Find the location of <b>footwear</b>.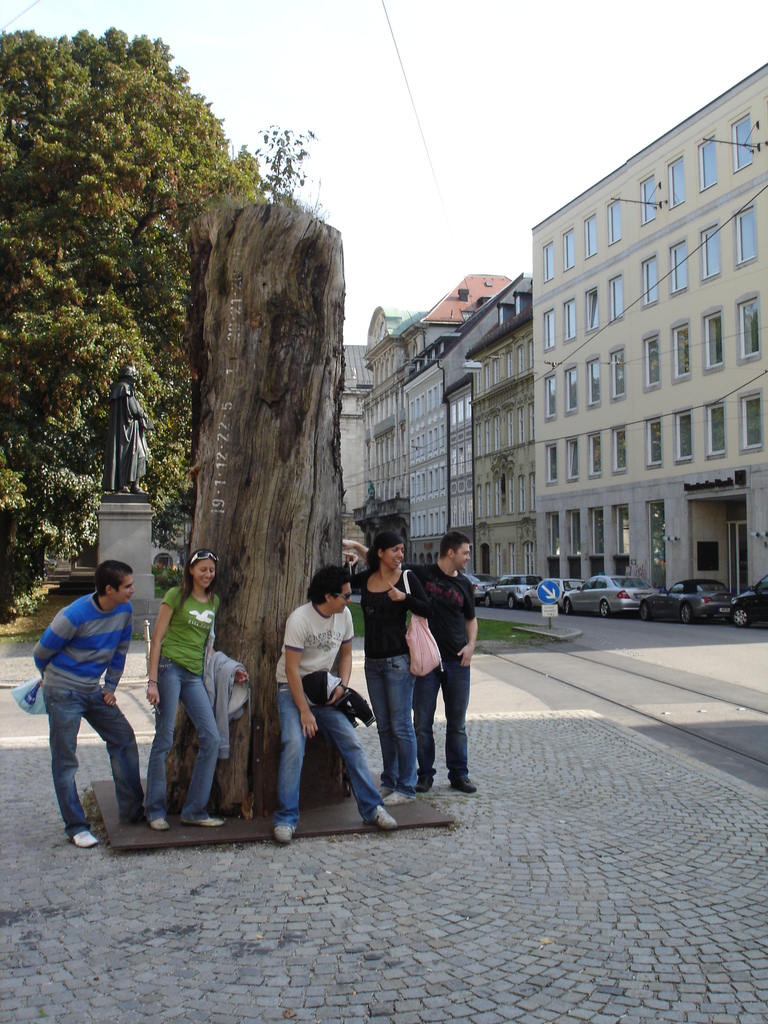
Location: BBox(451, 776, 482, 794).
